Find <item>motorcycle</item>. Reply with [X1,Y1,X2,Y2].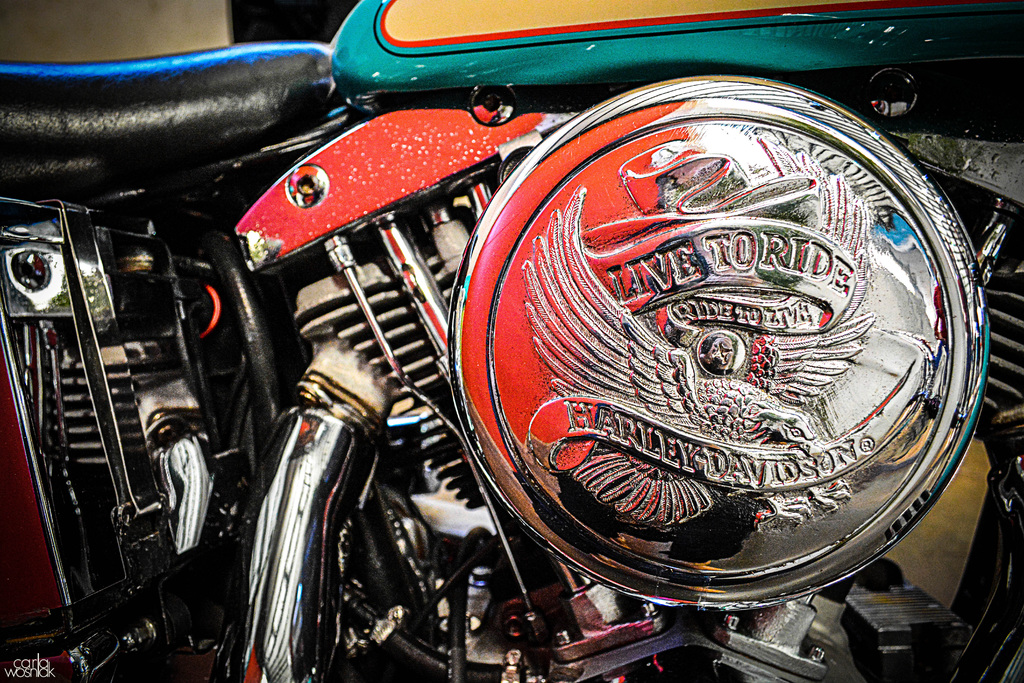
[0,21,1023,682].
